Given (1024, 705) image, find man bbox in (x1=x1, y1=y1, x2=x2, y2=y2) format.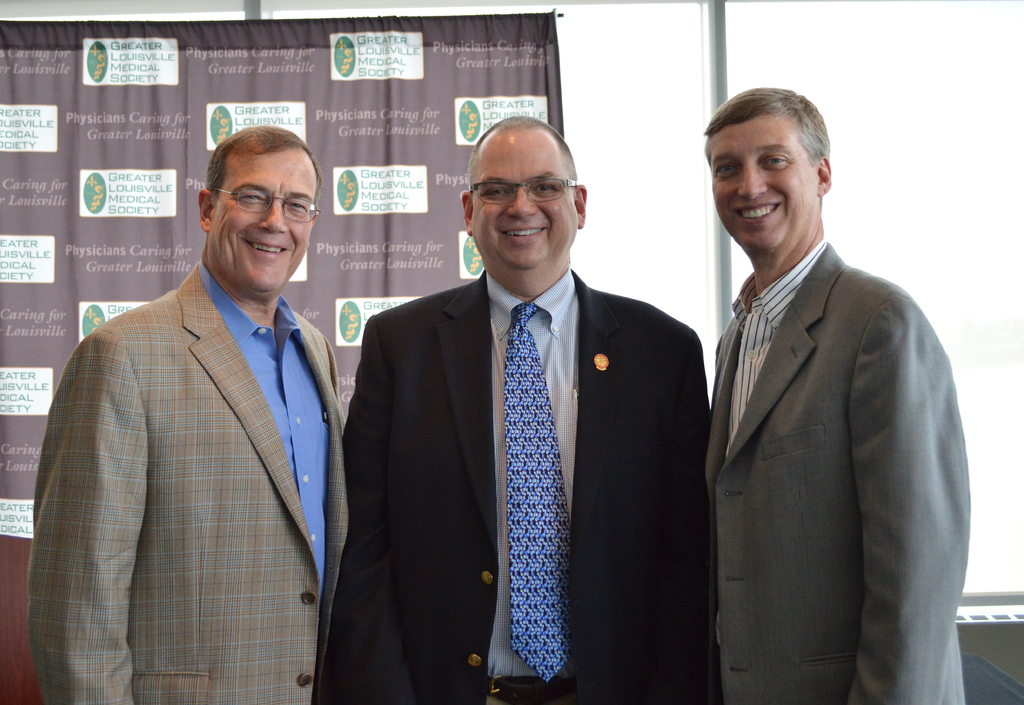
(x1=320, y1=113, x2=715, y2=704).
